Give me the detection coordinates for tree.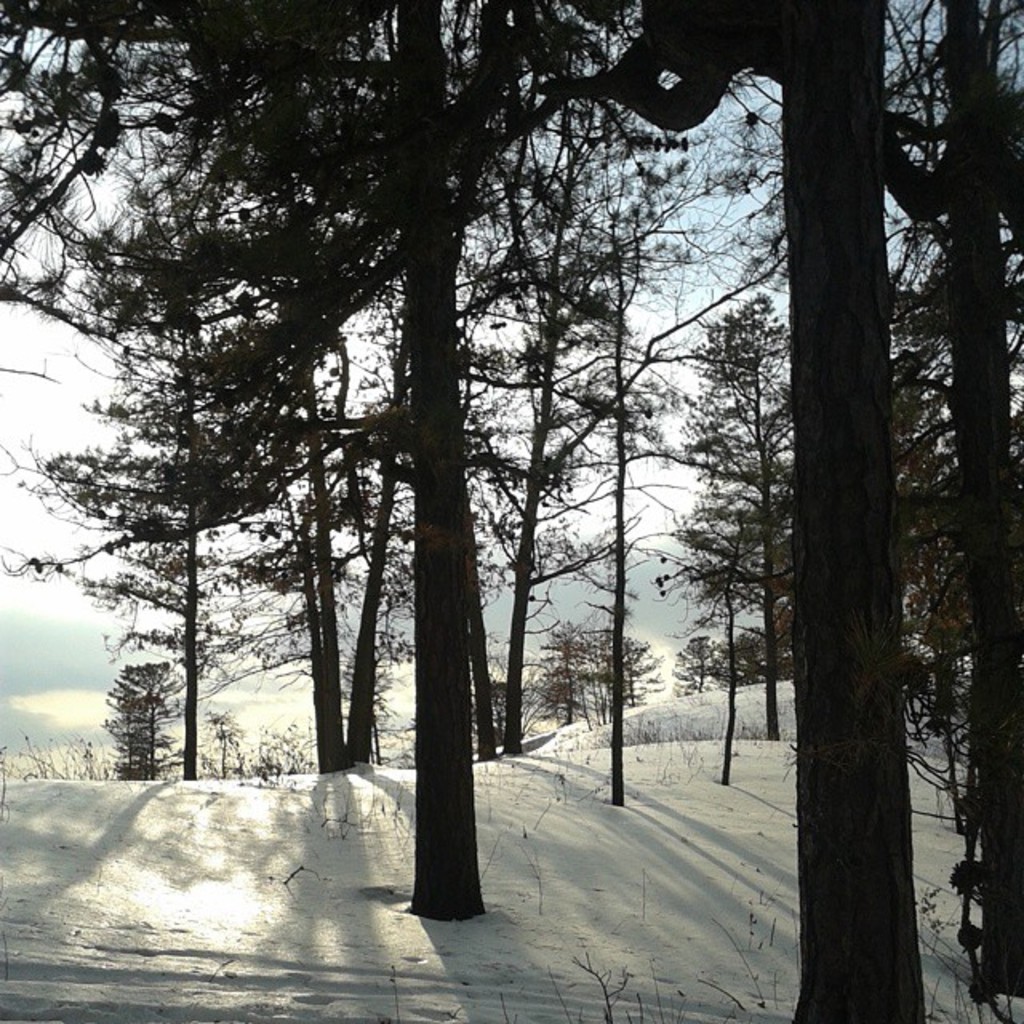
select_region(141, 0, 614, 773).
